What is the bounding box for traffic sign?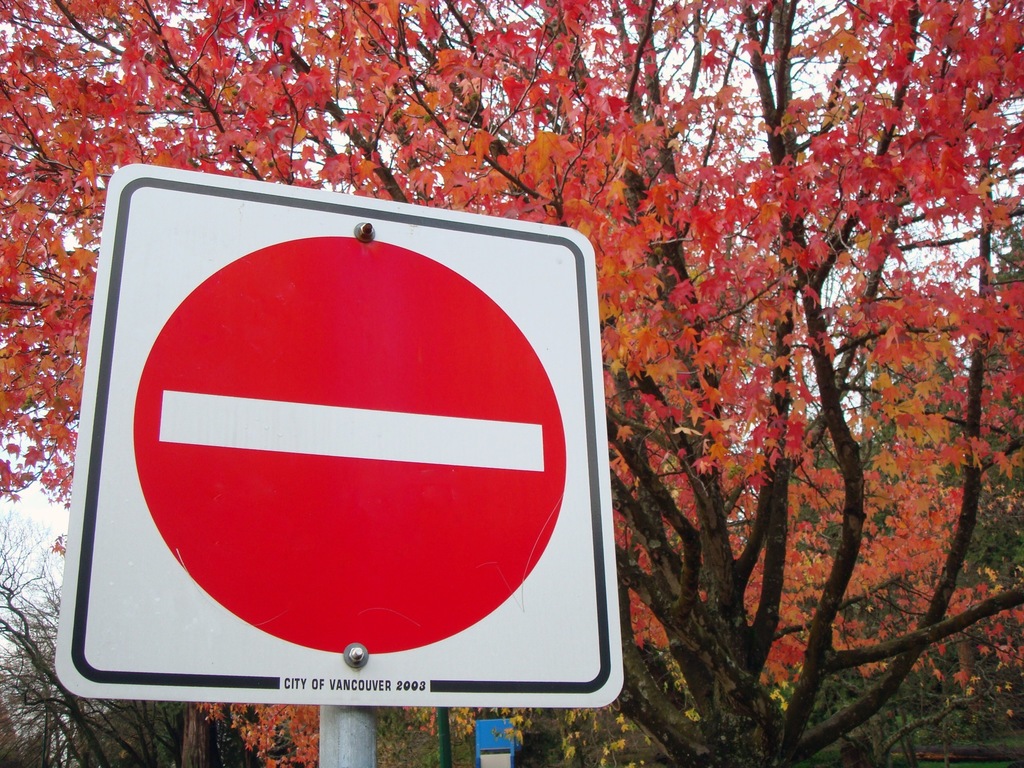
54 162 627 705.
